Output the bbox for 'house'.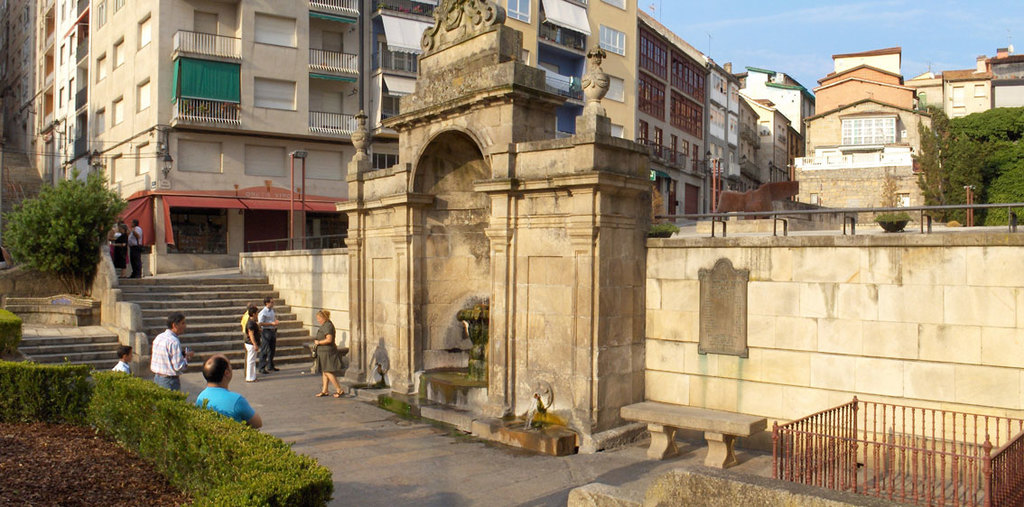
[x1=0, y1=0, x2=34, y2=169].
